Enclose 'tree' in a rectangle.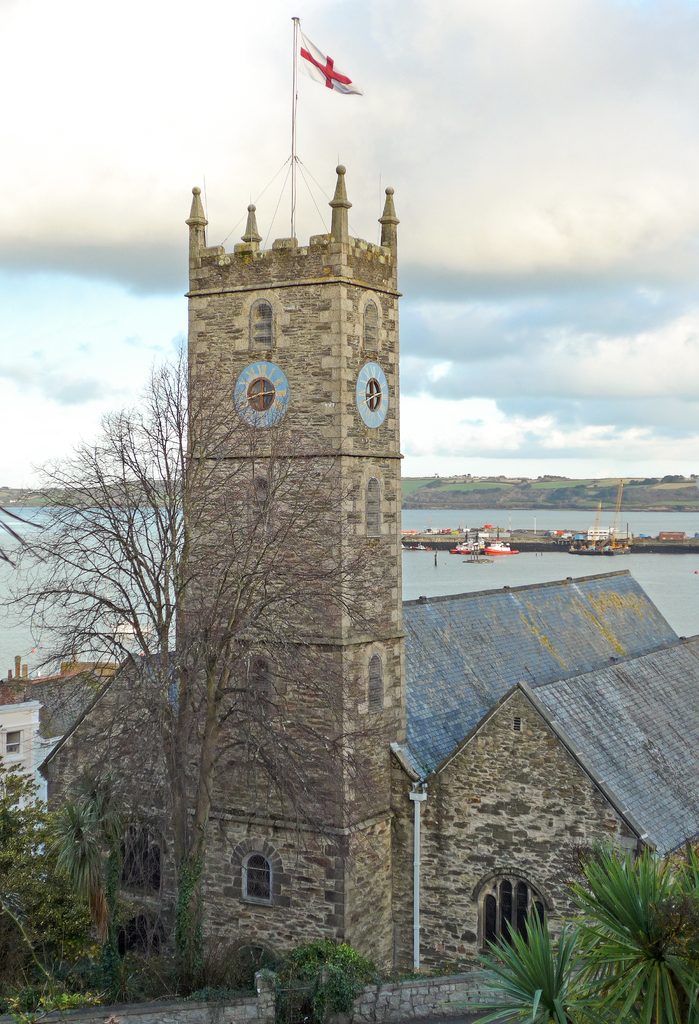
0/342/408/1001.
